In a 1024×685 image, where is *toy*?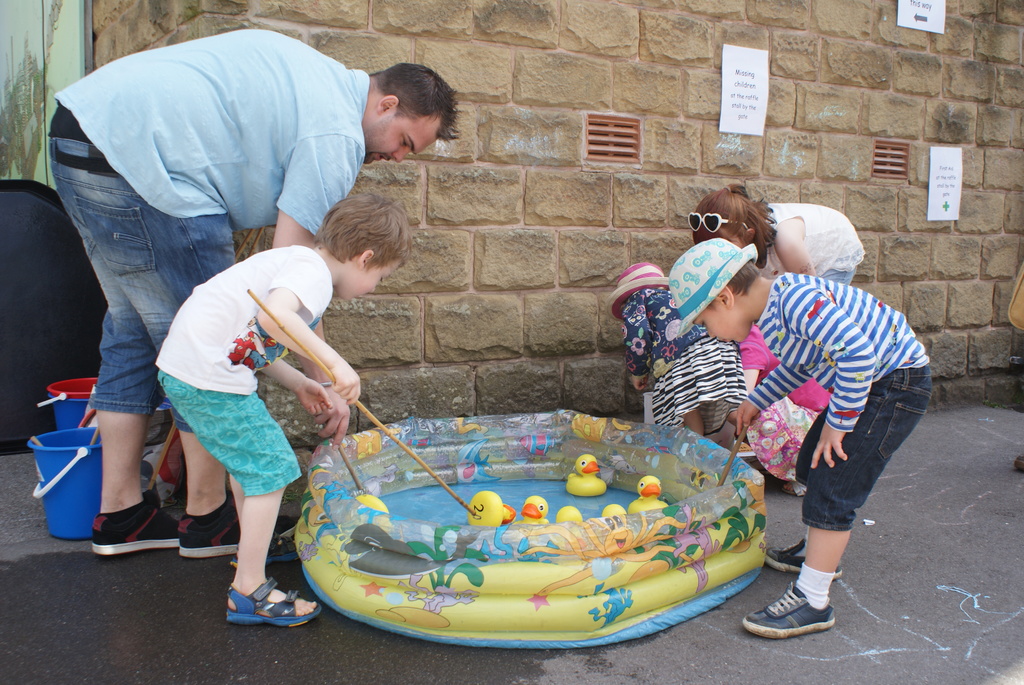
crop(566, 453, 606, 497).
